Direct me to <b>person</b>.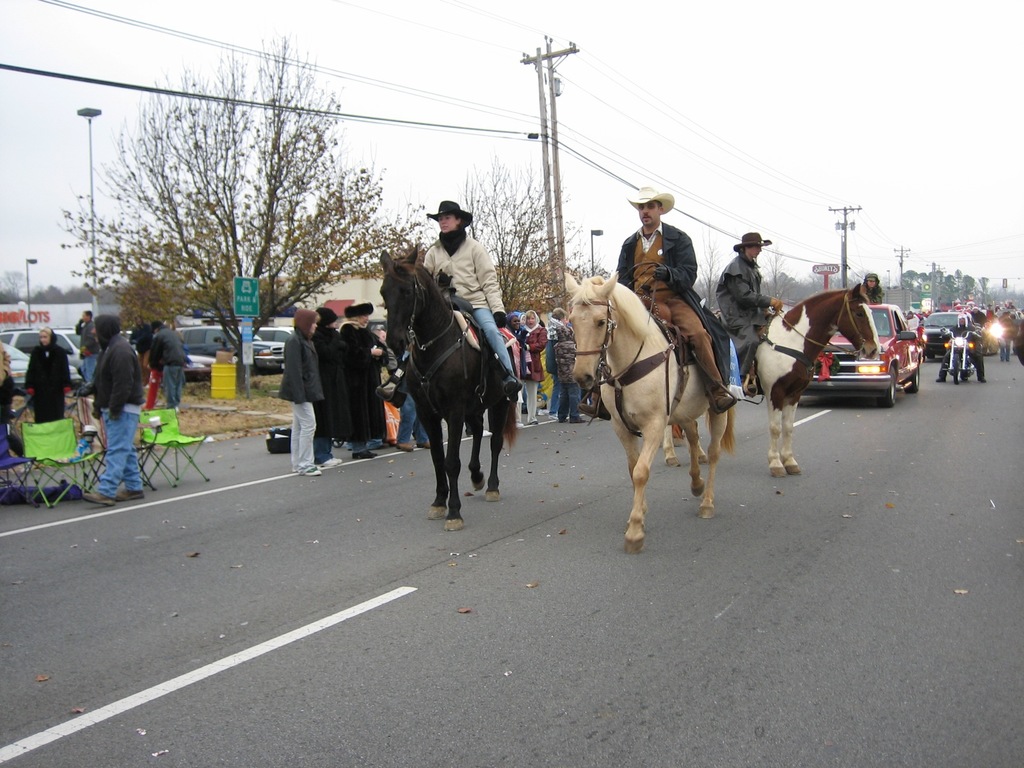
Direction: [934, 314, 985, 388].
